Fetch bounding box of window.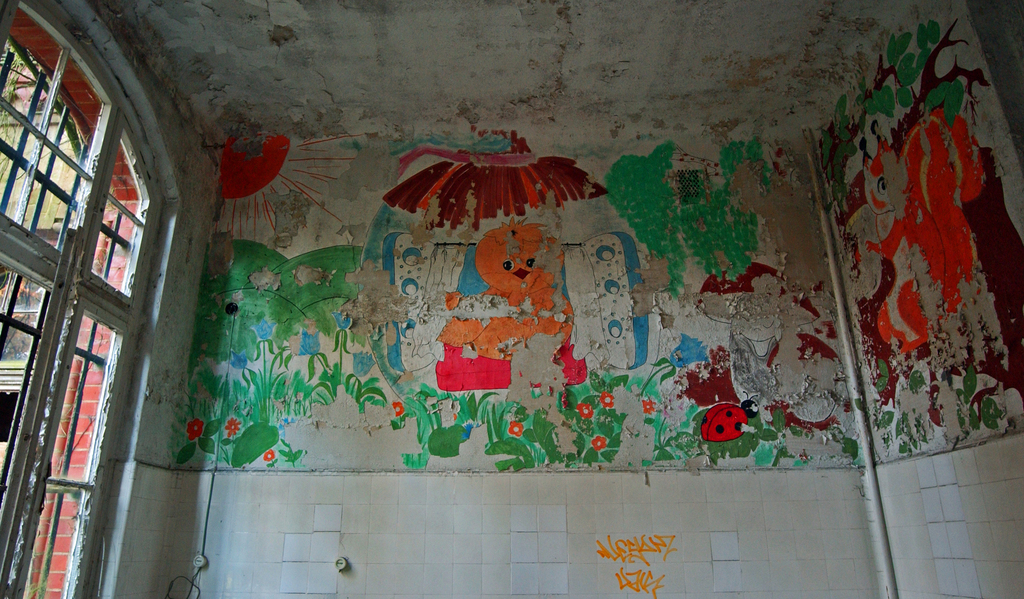
Bbox: {"x1": 0, "y1": 0, "x2": 161, "y2": 598}.
